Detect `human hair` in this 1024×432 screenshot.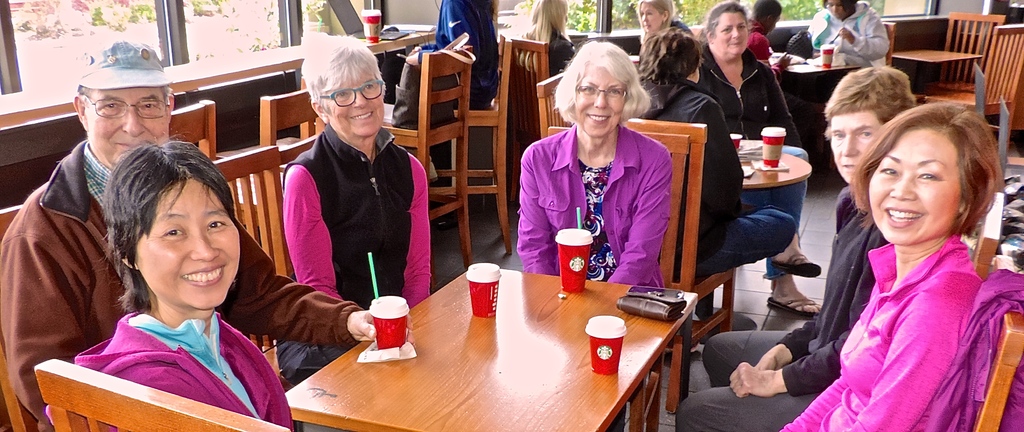
Detection: rect(639, 28, 705, 104).
